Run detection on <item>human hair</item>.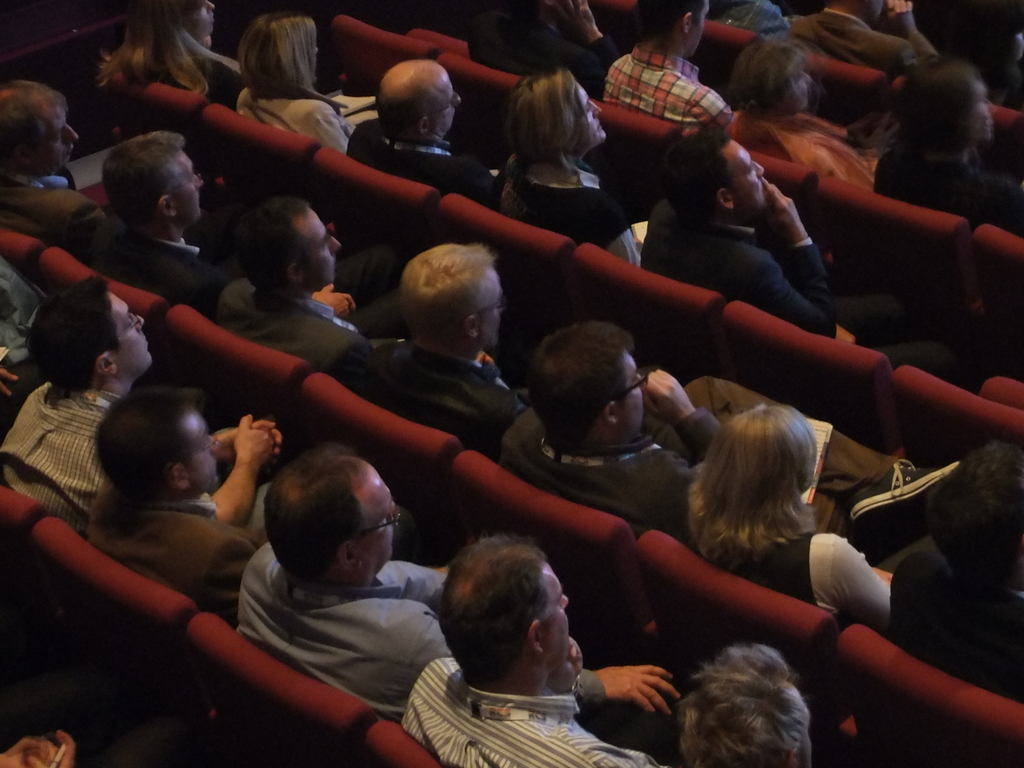
Result: left=401, top=244, right=492, bottom=348.
